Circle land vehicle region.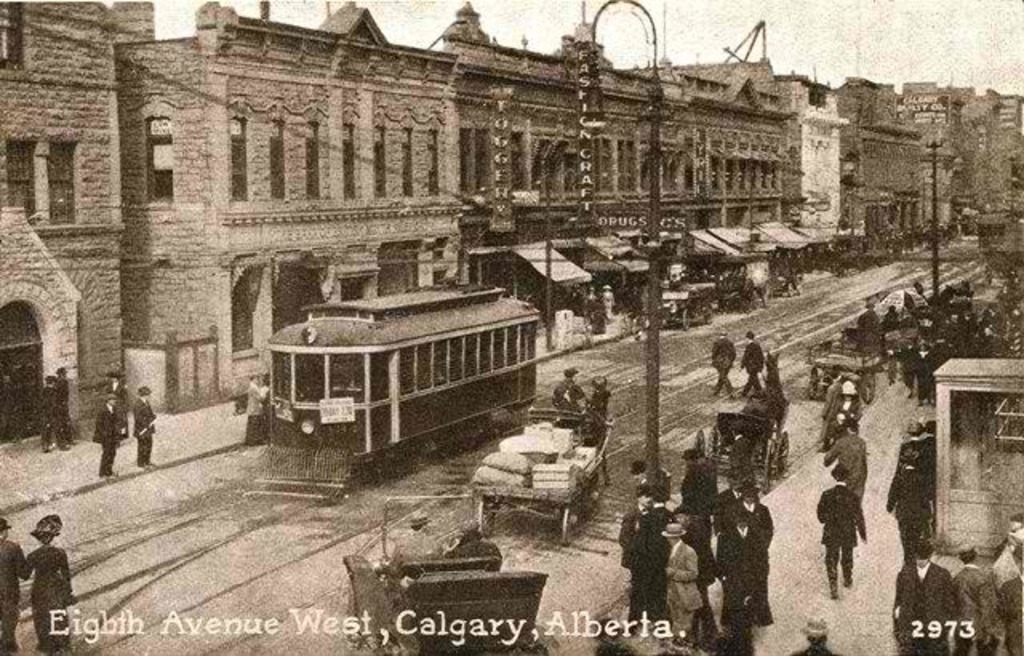
Region: 466:402:621:536.
